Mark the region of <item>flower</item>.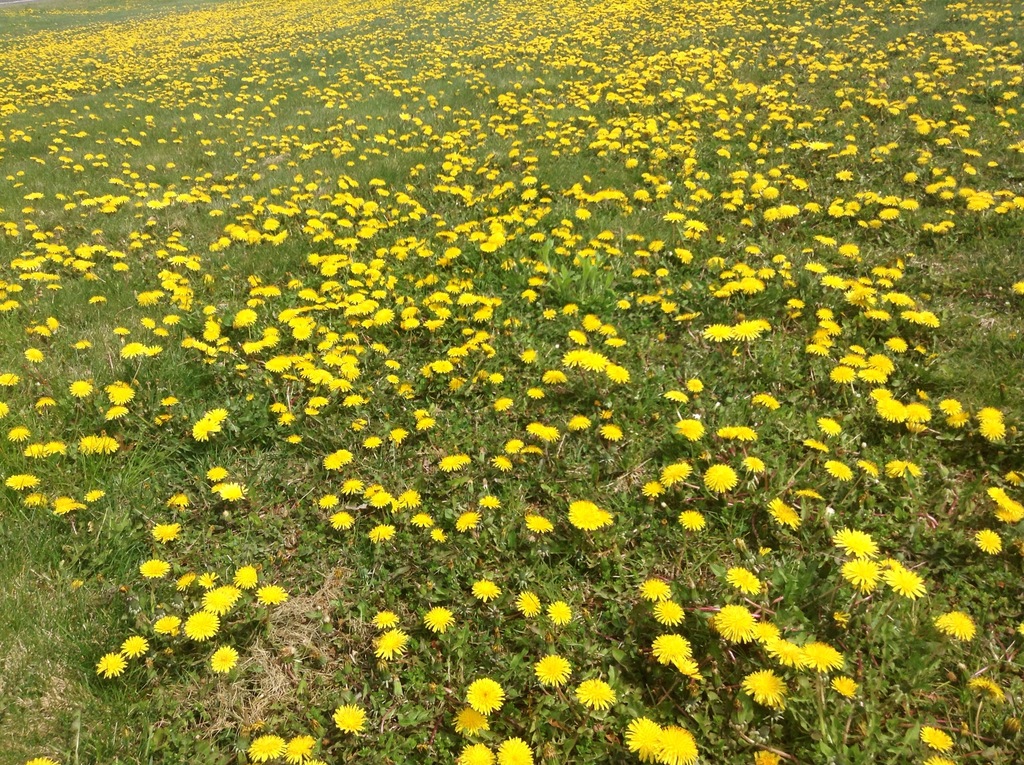
Region: bbox(638, 576, 672, 604).
